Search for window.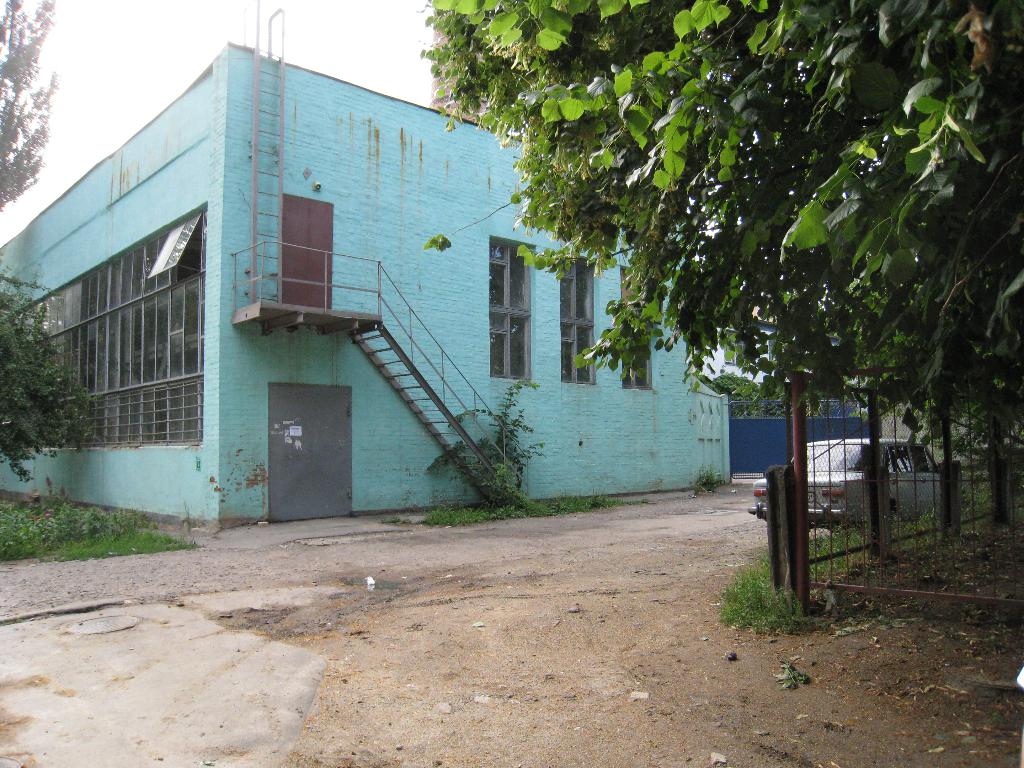
Found at detection(608, 257, 666, 396).
